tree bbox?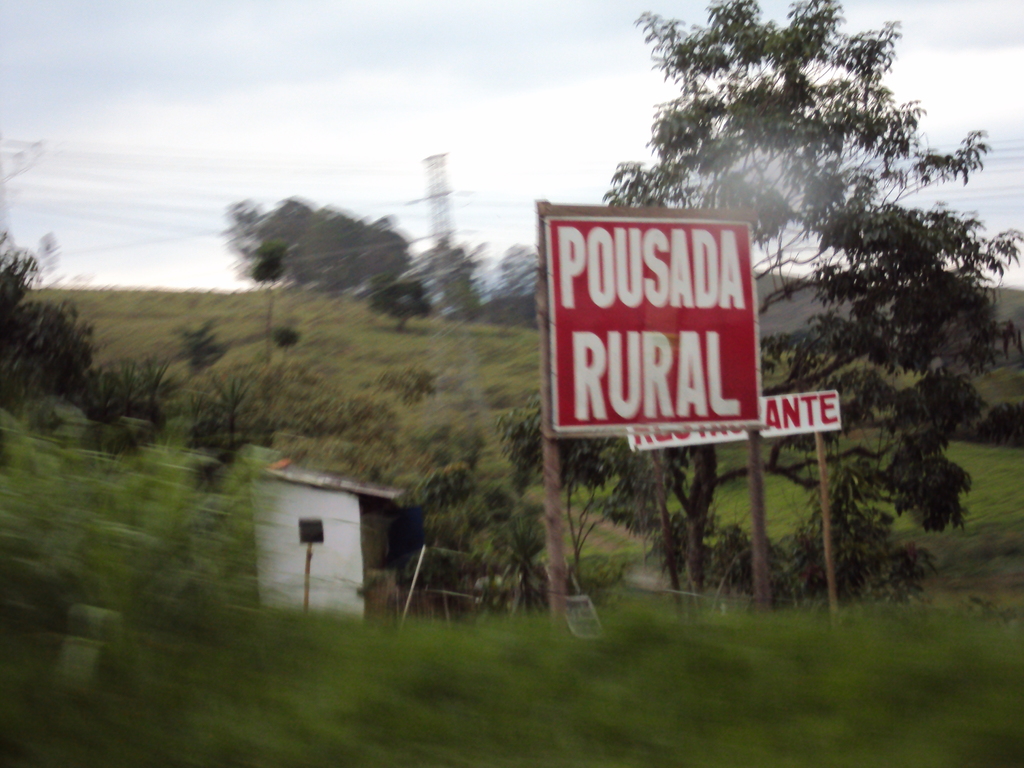
BBox(504, 0, 1017, 611)
